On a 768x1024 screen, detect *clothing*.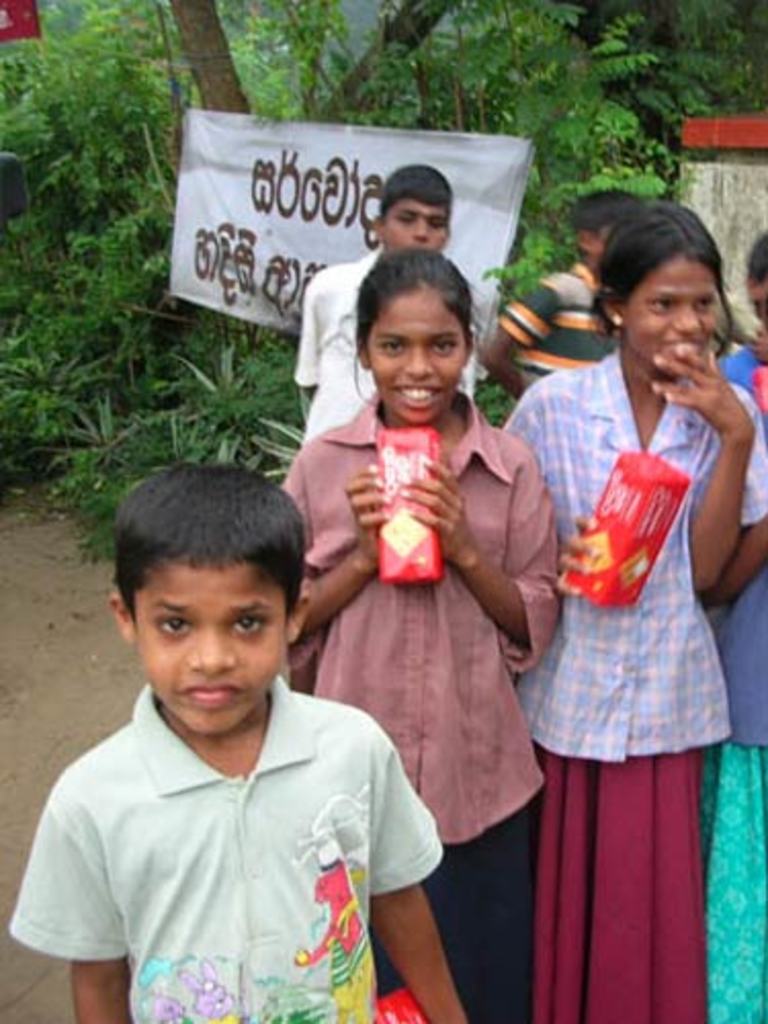
(left=692, top=346, right=766, bottom=1022).
